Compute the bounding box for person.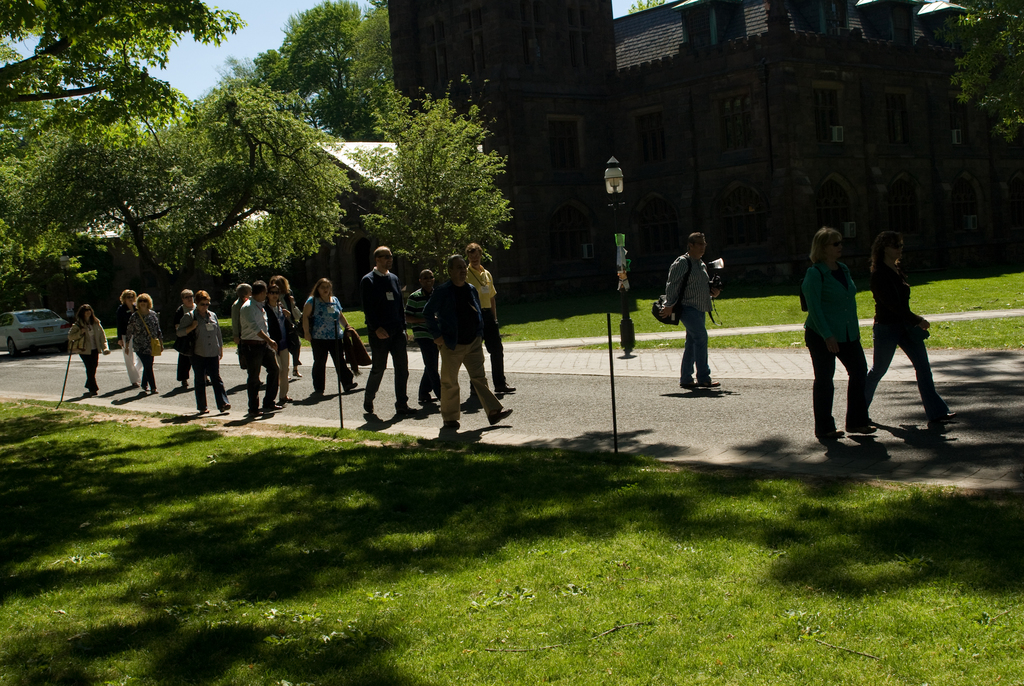
(472,240,516,391).
